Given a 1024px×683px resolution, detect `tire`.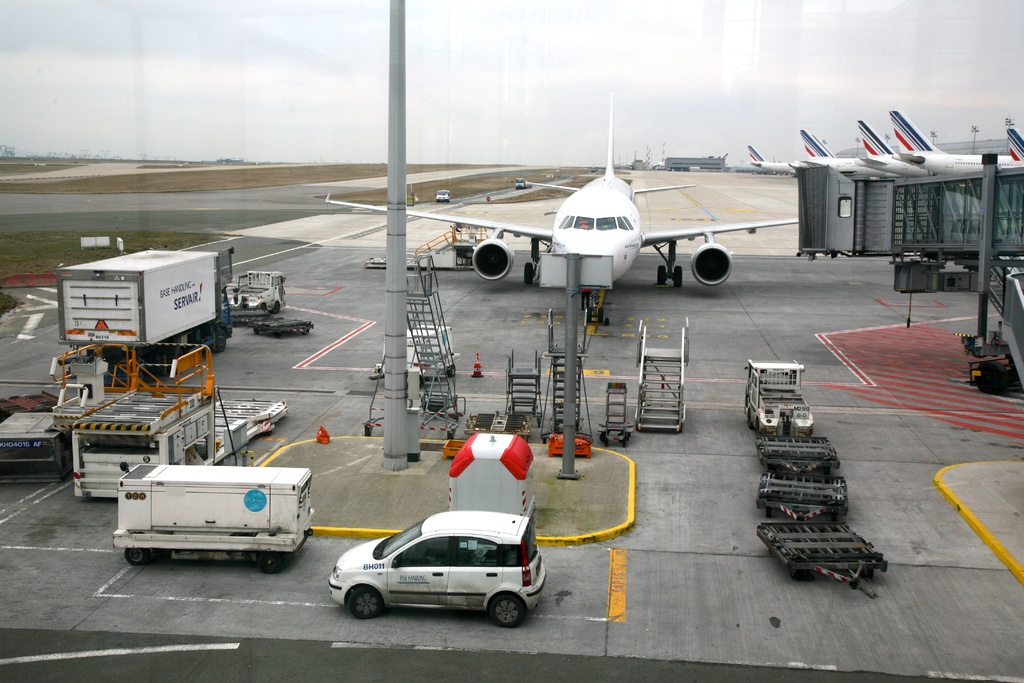
x1=655 y1=267 x2=662 y2=292.
